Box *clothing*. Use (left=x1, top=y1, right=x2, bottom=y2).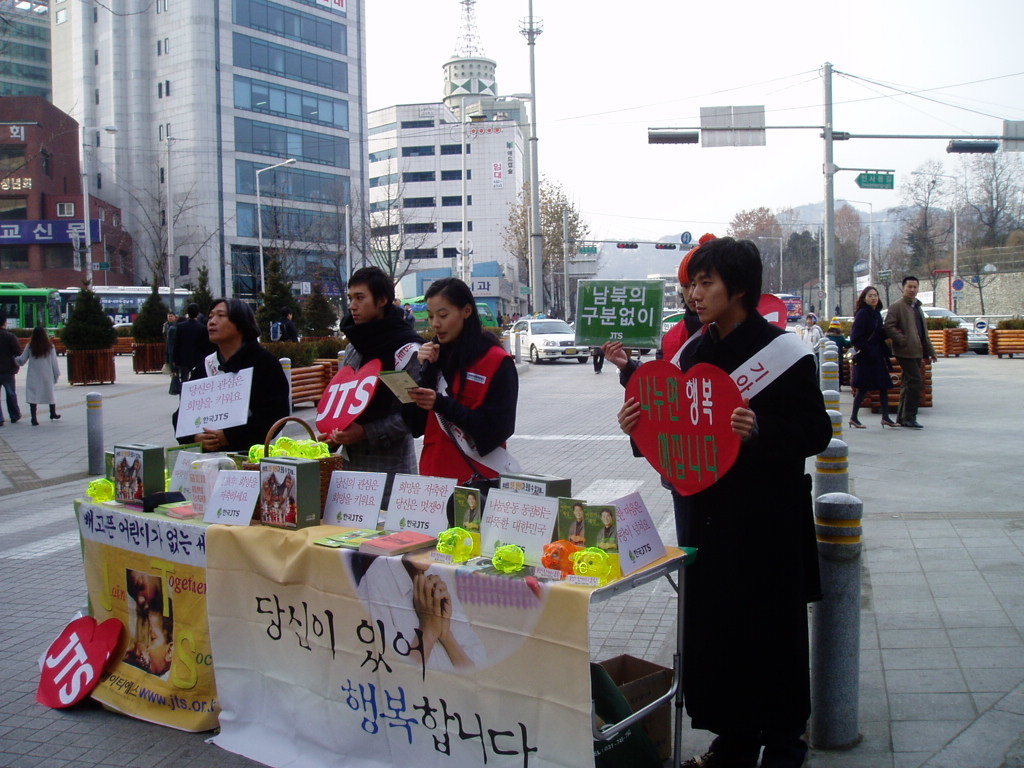
(left=894, top=295, right=937, bottom=423).
